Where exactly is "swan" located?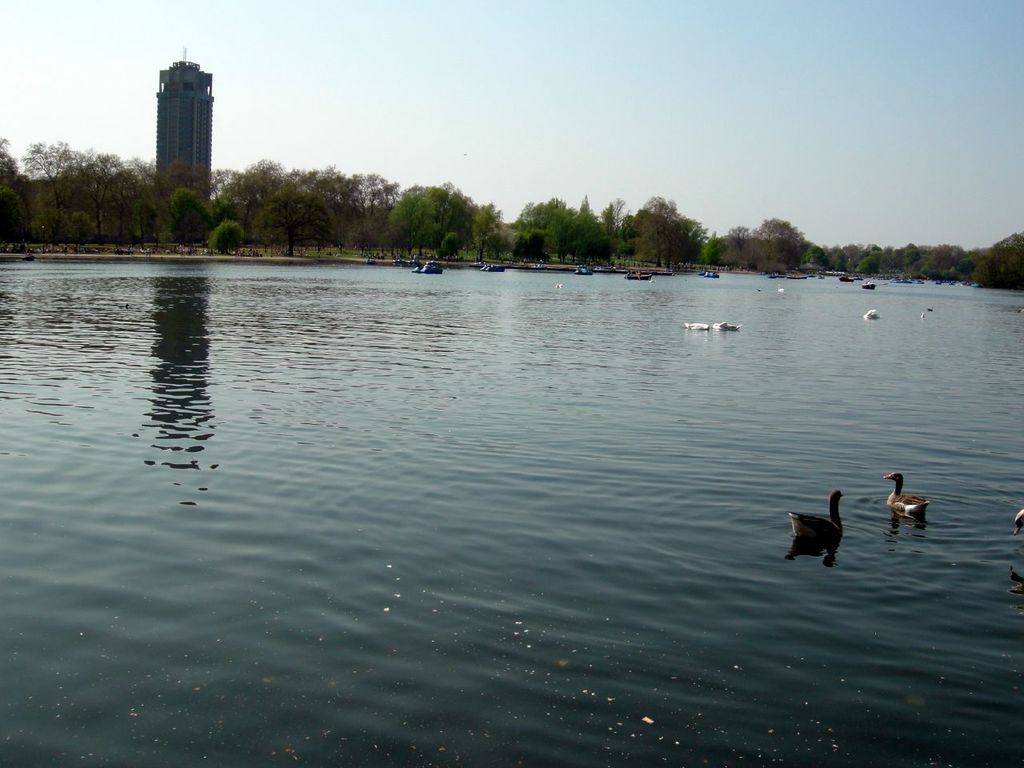
Its bounding box is pyautogui.locateOnScreen(788, 488, 842, 537).
